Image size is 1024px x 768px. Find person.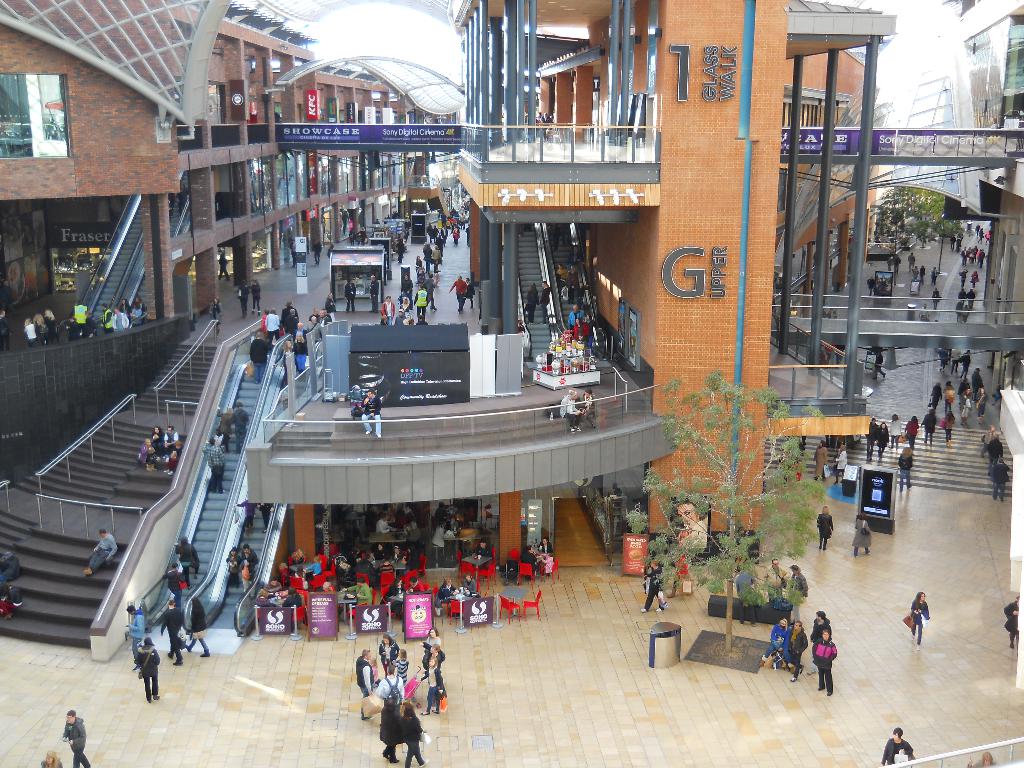
378:691:401:767.
